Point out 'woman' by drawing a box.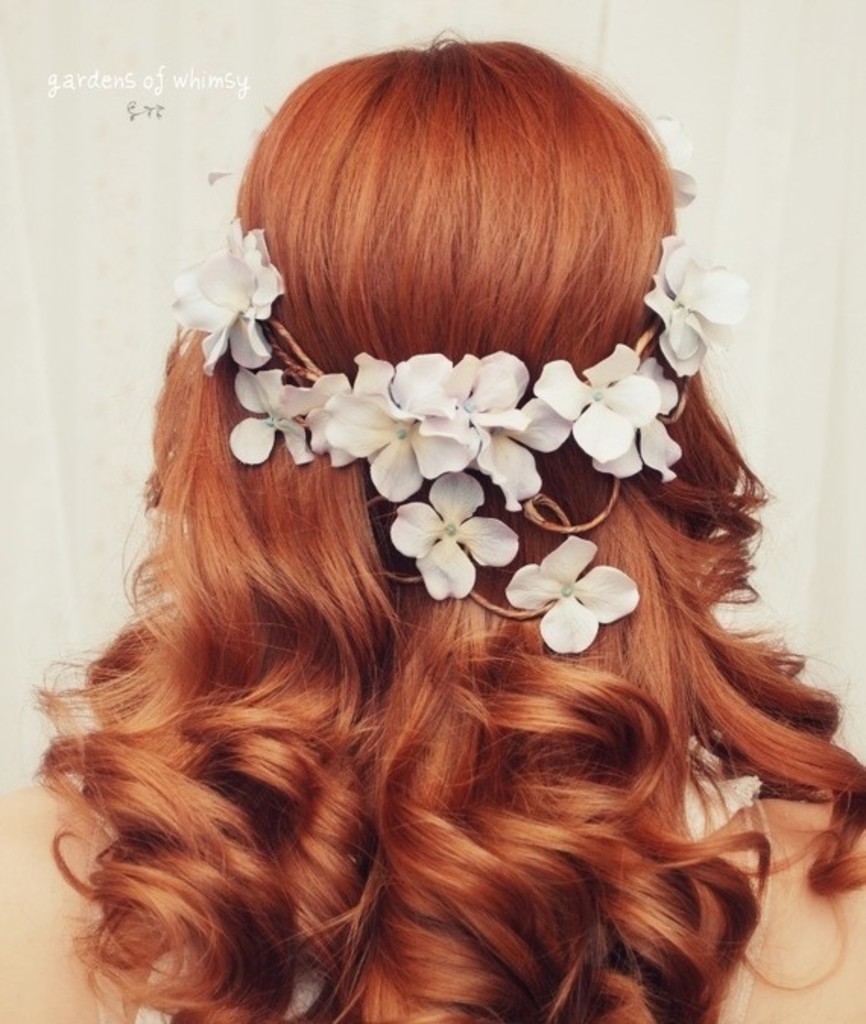
bbox=(27, 55, 865, 1018).
